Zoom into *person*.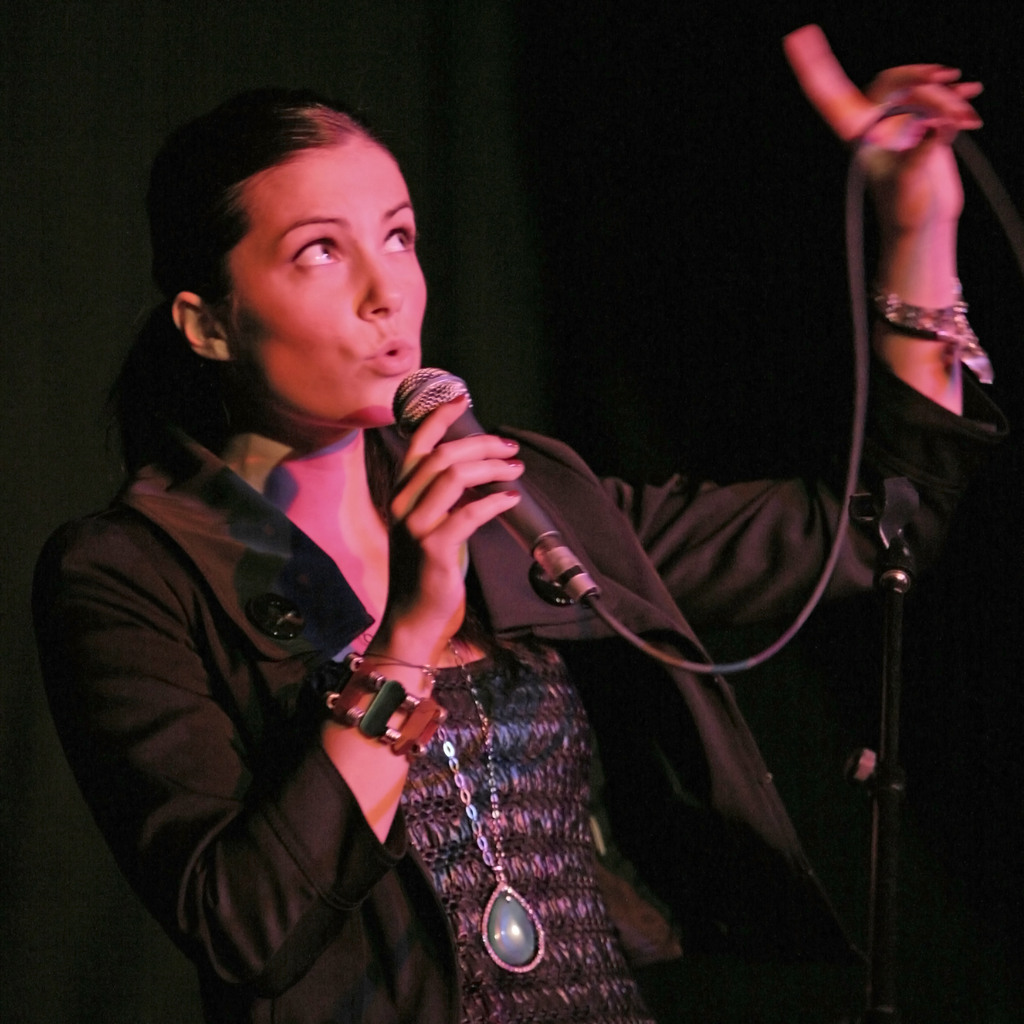
Zoom target: bbox=[26, 20, 1005, 1023].
